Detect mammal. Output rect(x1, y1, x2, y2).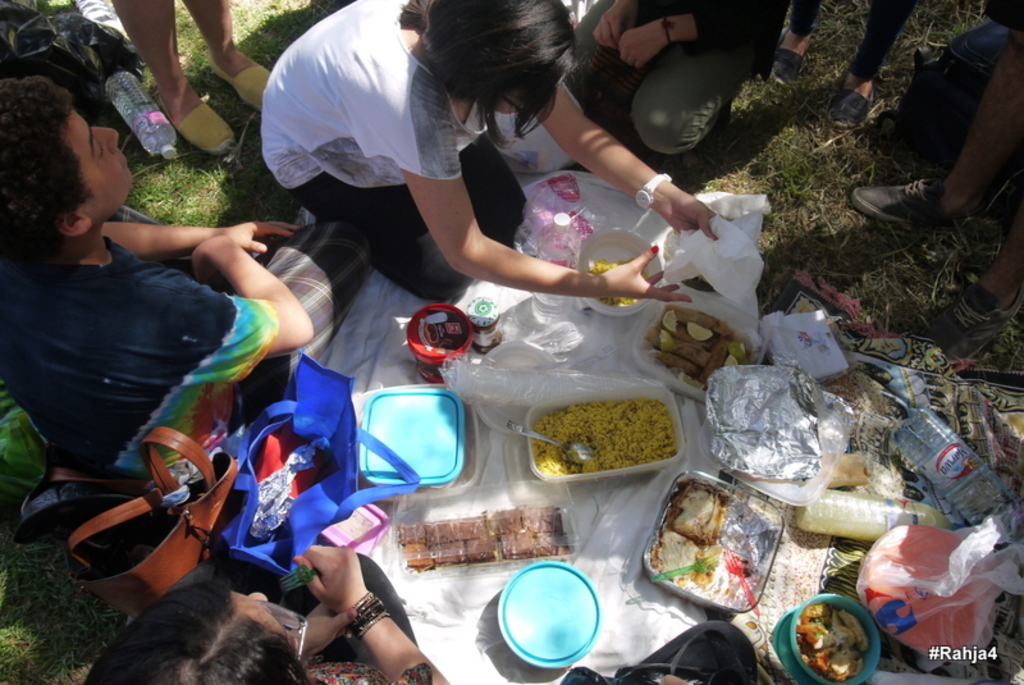
rect(79, 540, 457, 681).
